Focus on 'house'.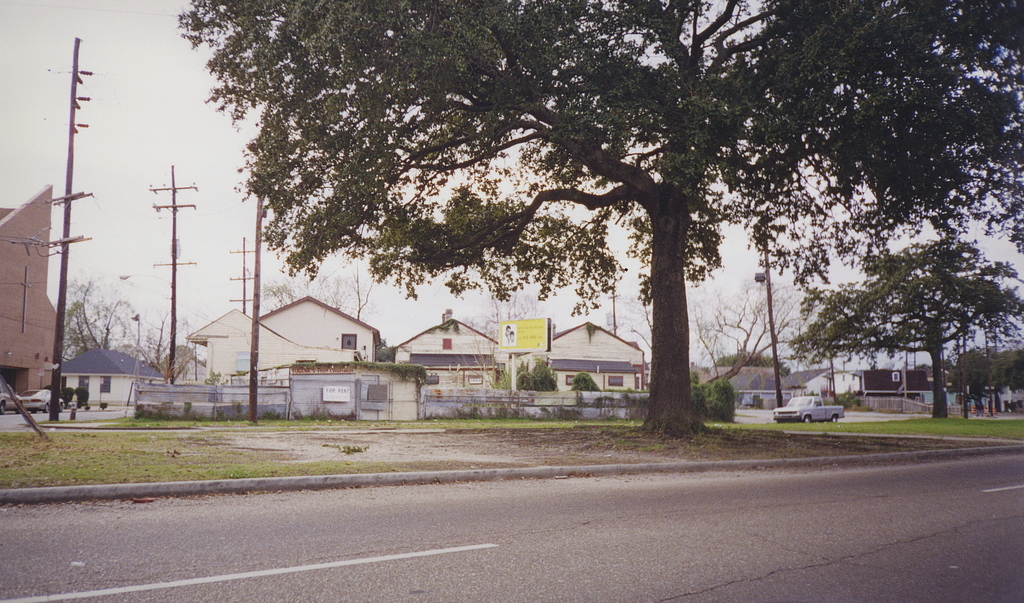
Focused at bbox(784, 365, 859, 394).
